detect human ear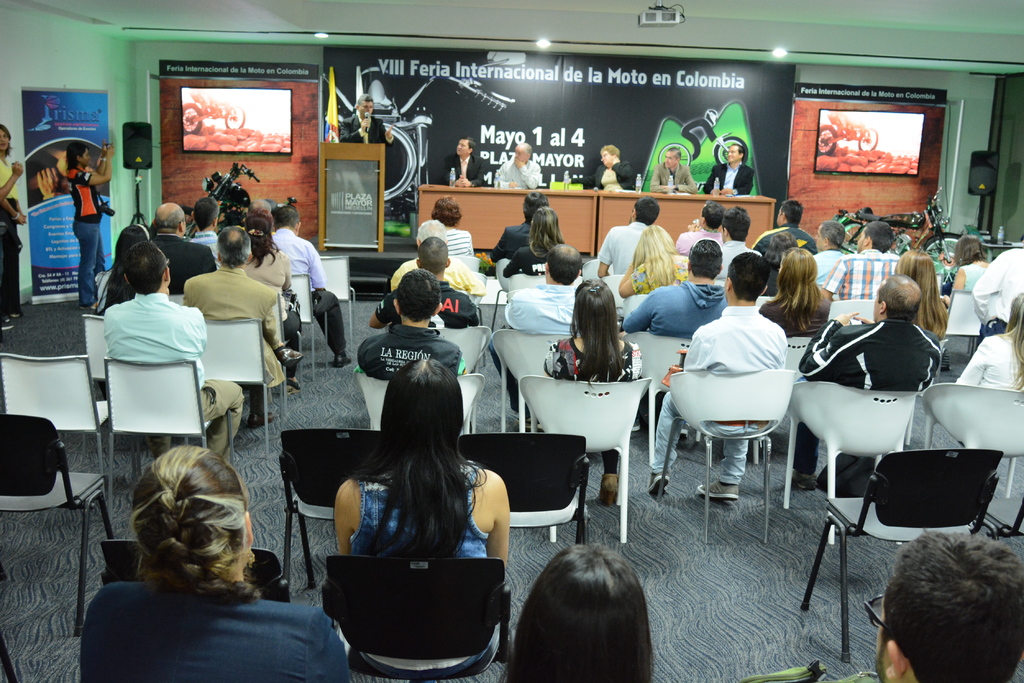
(x1=544, y1=264, x2=547, y2=276)
